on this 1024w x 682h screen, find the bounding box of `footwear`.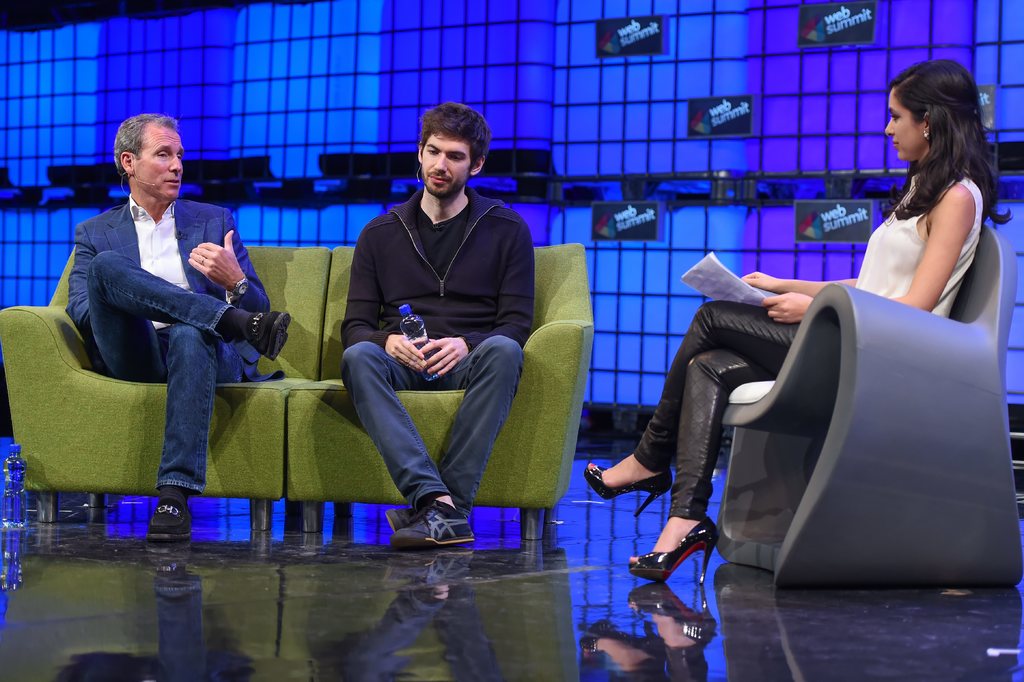
Bounding box: 149,488,196,540.
